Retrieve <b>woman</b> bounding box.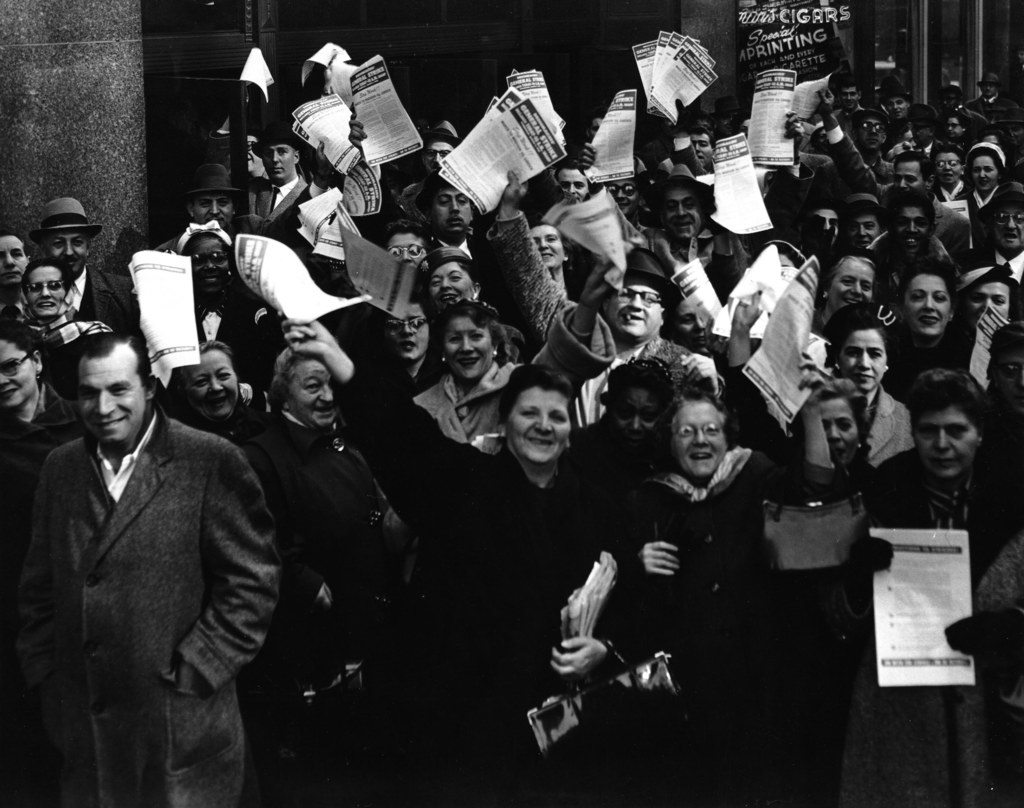
Bounding box: crop(817, 301, 920, 472).
